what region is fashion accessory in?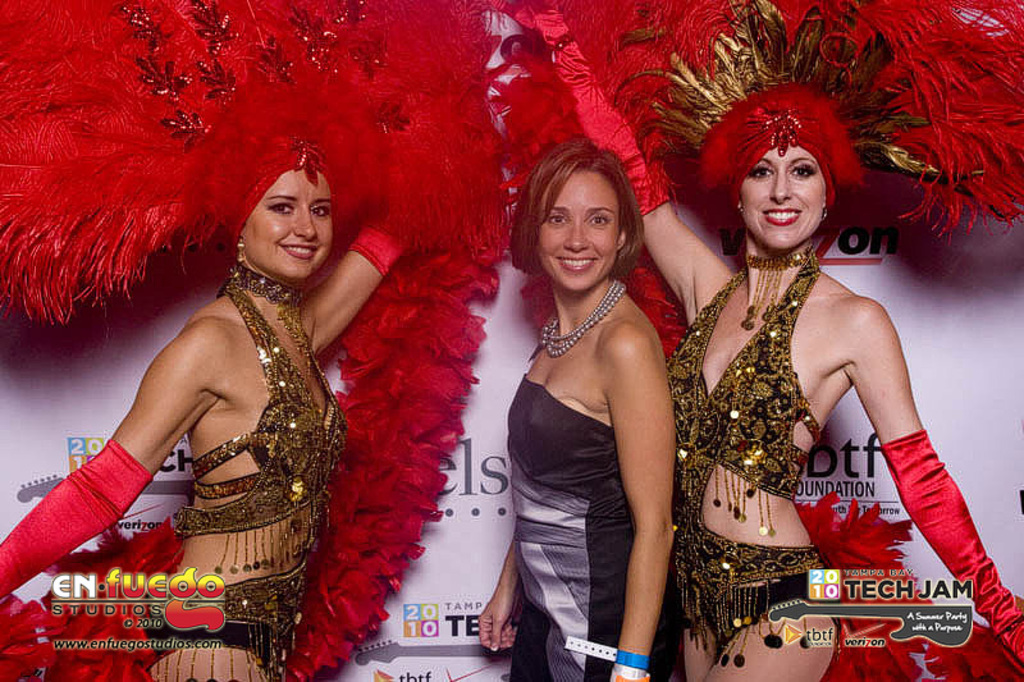
[left=236, top=239, right=246, bottom=266].
